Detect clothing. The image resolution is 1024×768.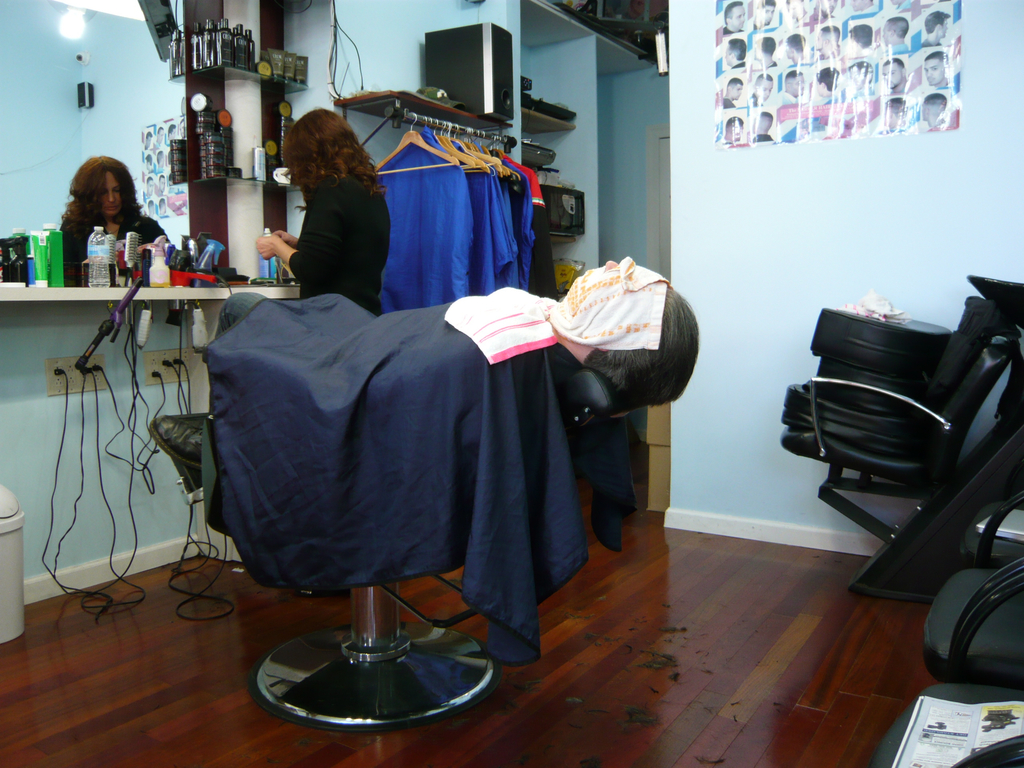
region(920, 38, 941, 45).
